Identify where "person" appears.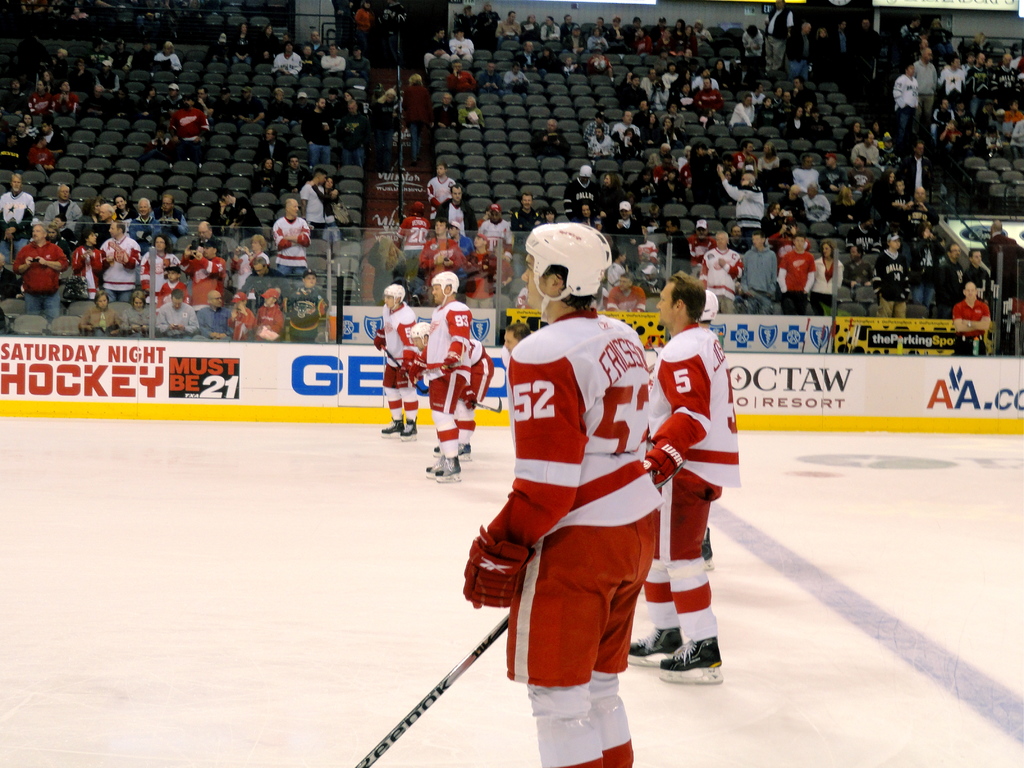
Appears at bbox(813, 29, 831, 79).
